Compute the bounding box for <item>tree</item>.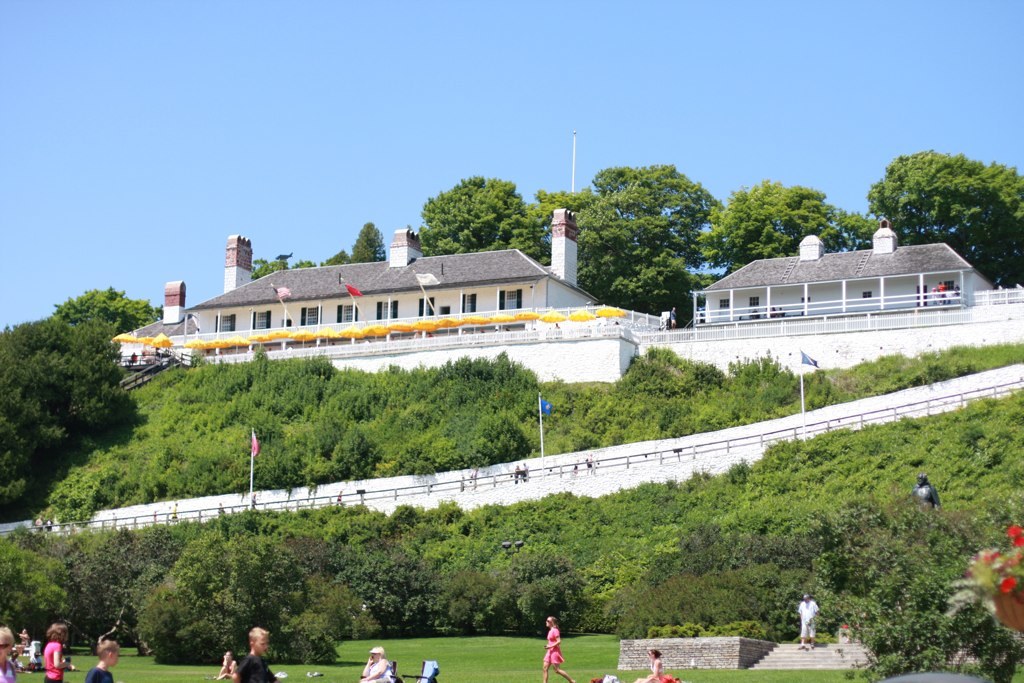
left=692, top=175, right=896, bottom=284.
